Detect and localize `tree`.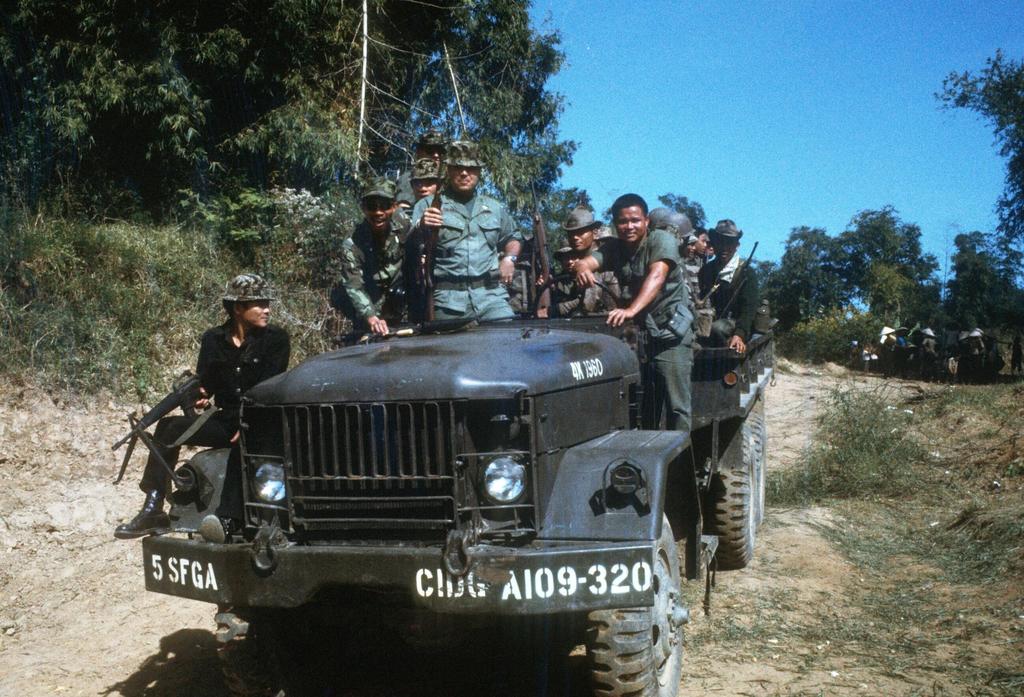
Localized at box(654, 190, 708, 230).
